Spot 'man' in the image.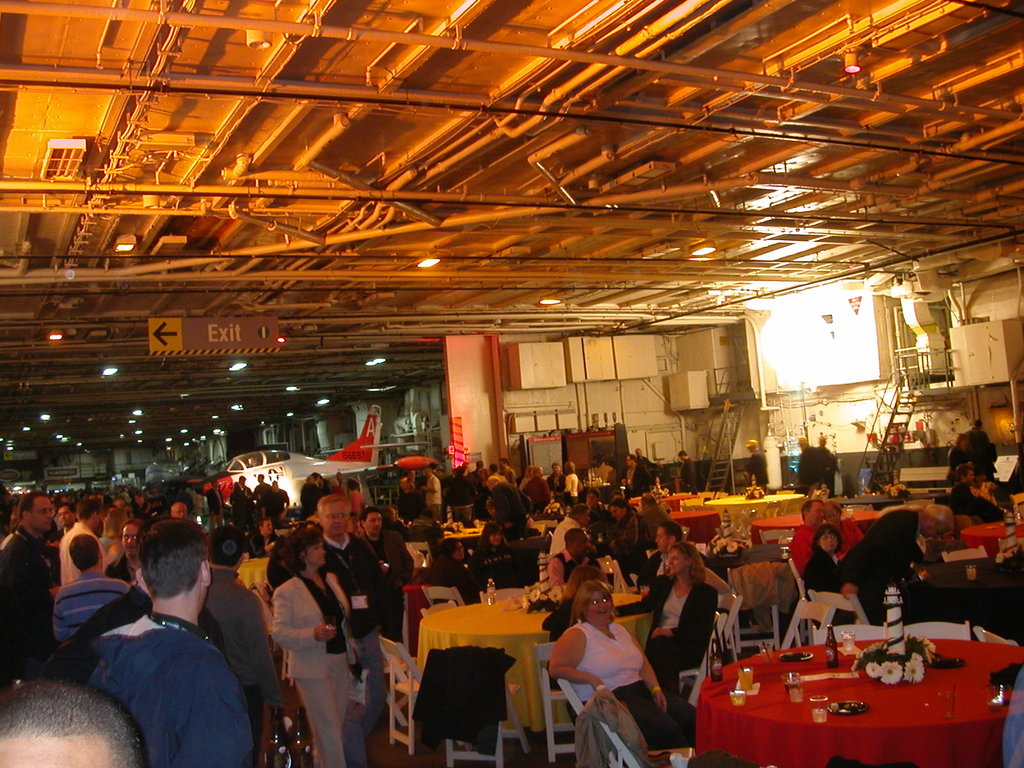
'man' found at bbox=[207, 520, 280, 735].
